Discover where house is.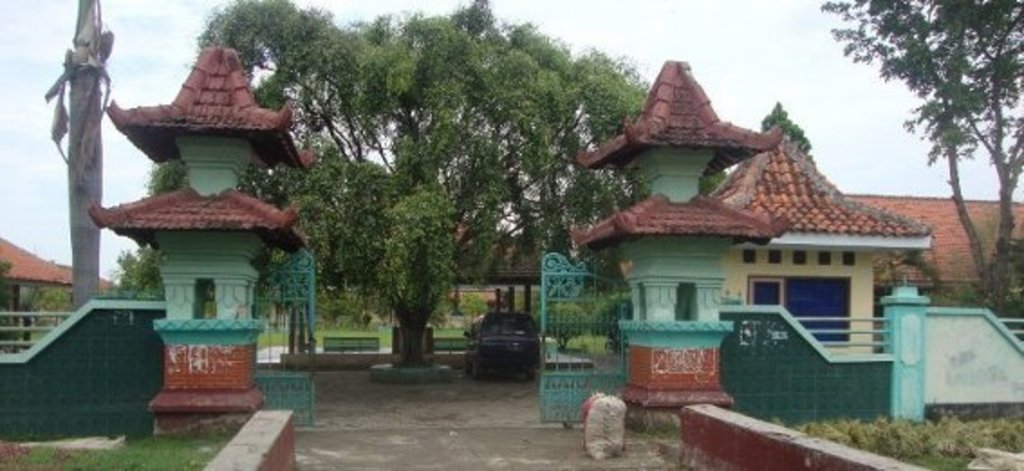
Discovered at 746, 110, 1022, 330.
